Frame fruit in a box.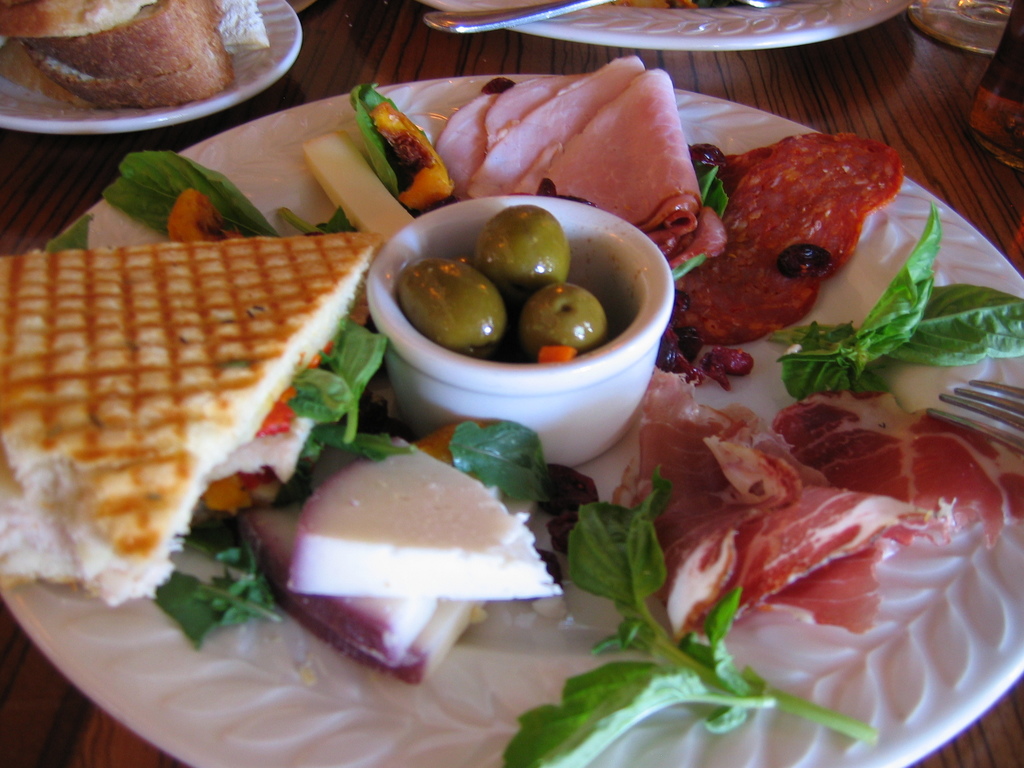
(left=477, top=207, right=573, bottom=307).
